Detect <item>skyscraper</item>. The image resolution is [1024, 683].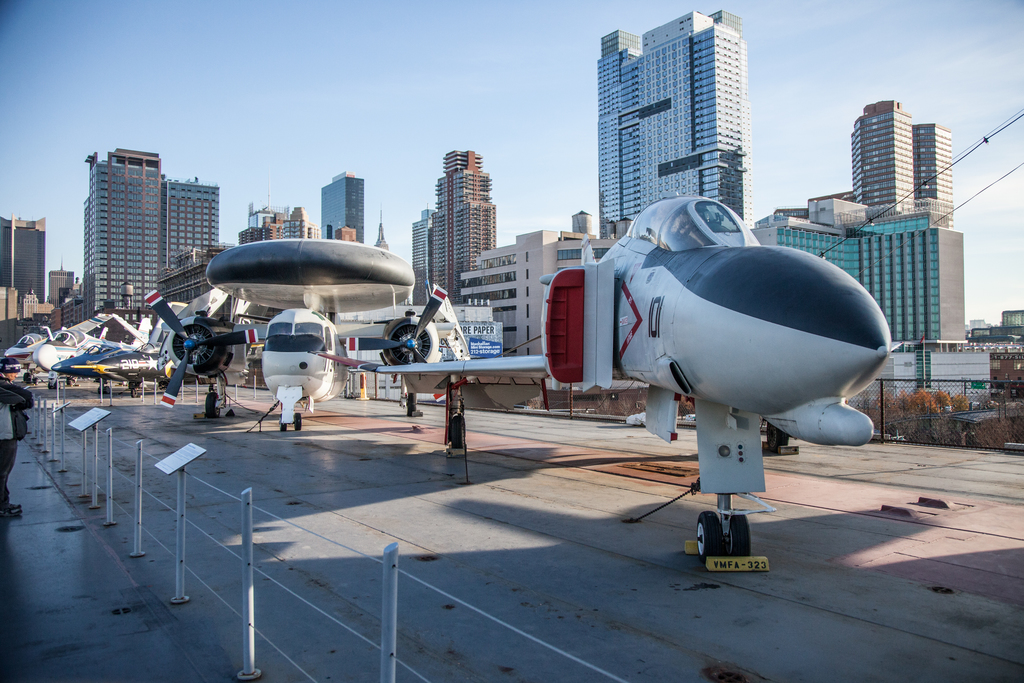
detection(590, 6, 757, 231).
